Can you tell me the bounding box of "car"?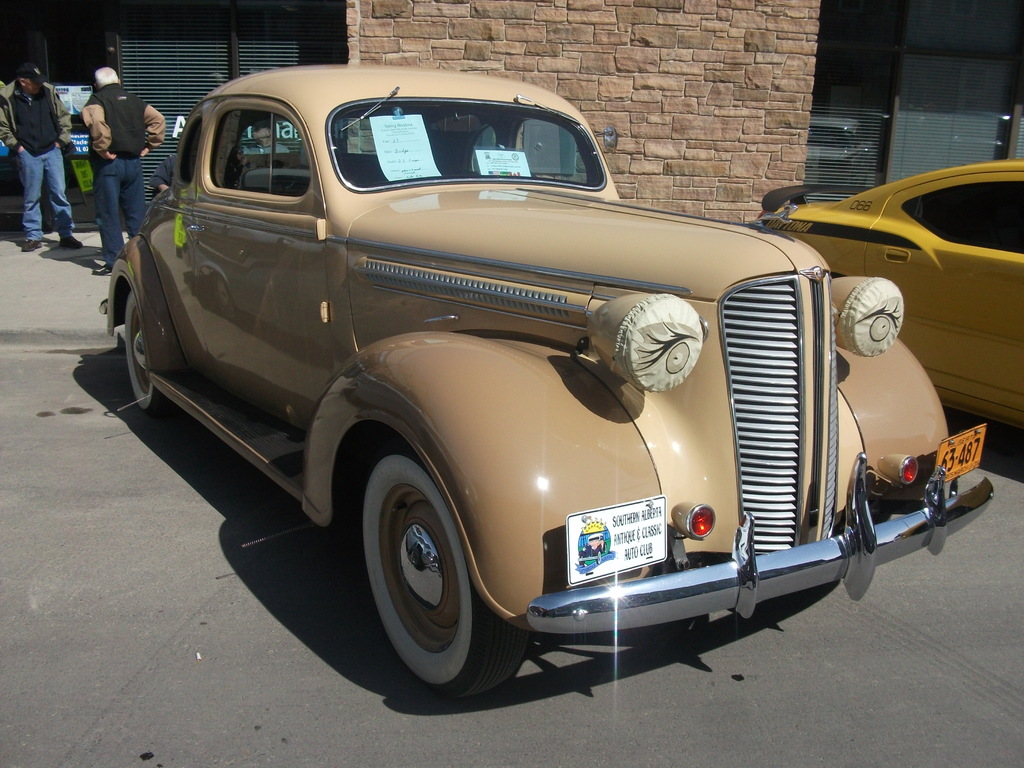
l=755, t=158, r=1023, b=431.
